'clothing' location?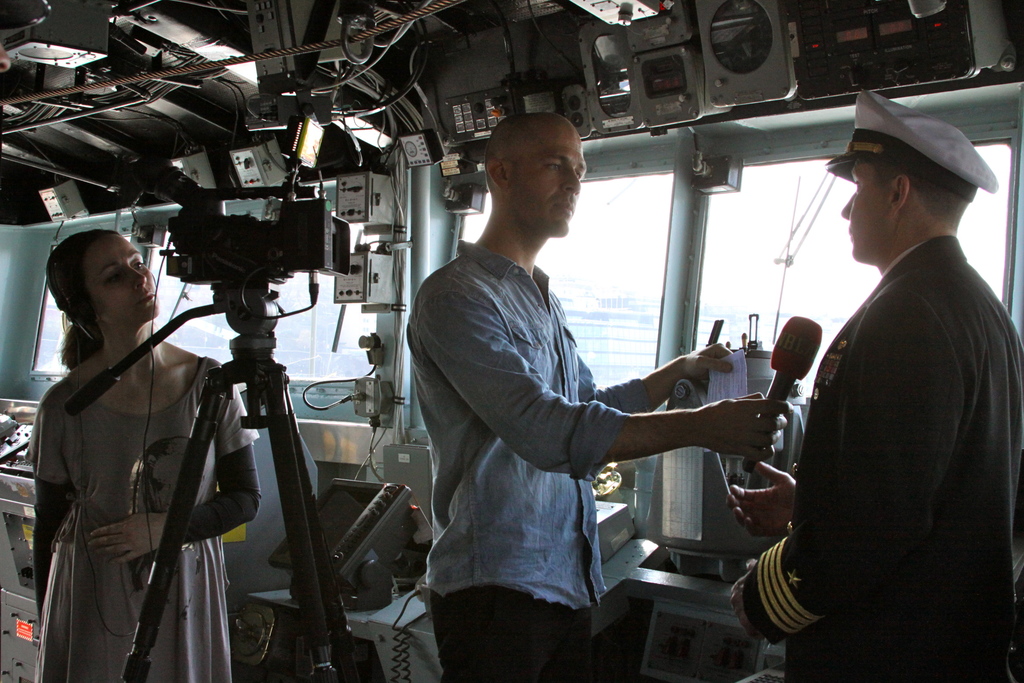
select_region(35, 342, 273, 682)
